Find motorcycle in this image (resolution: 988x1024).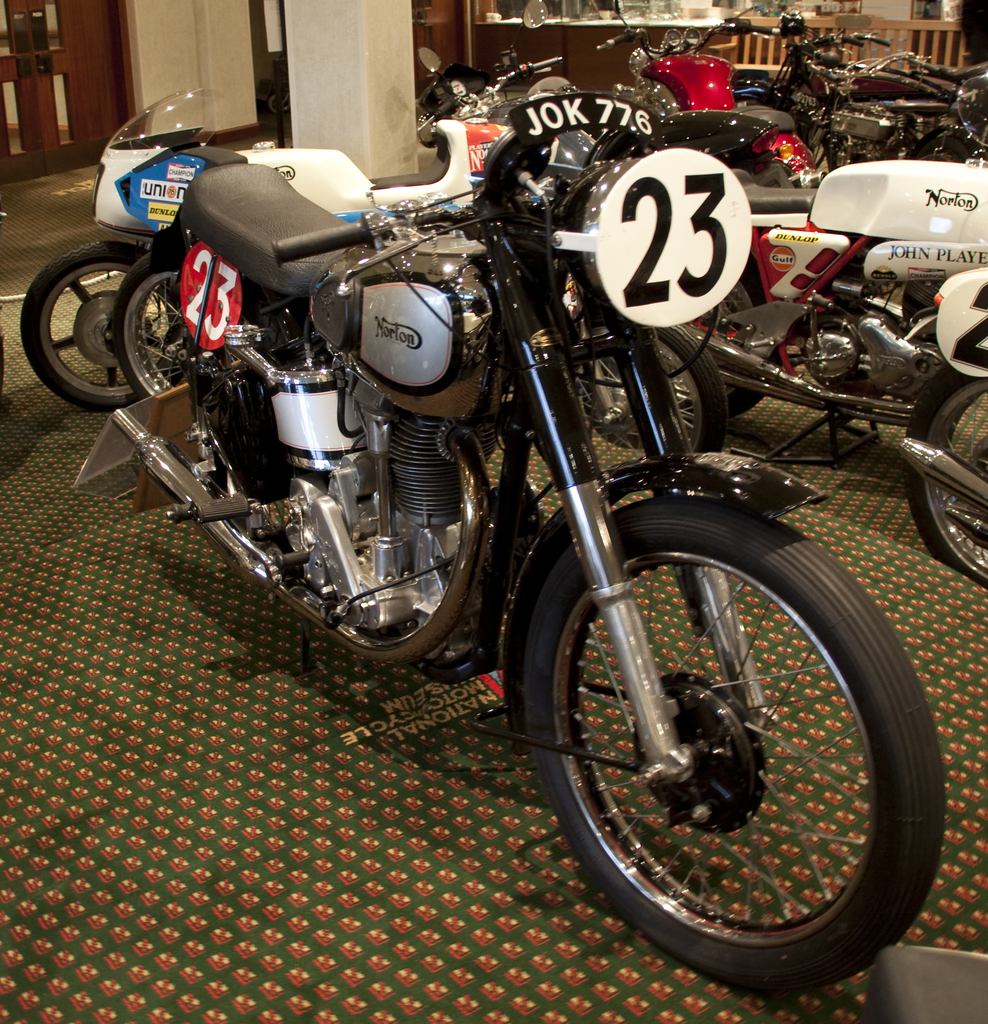
box(682, 164, 987, 460).
